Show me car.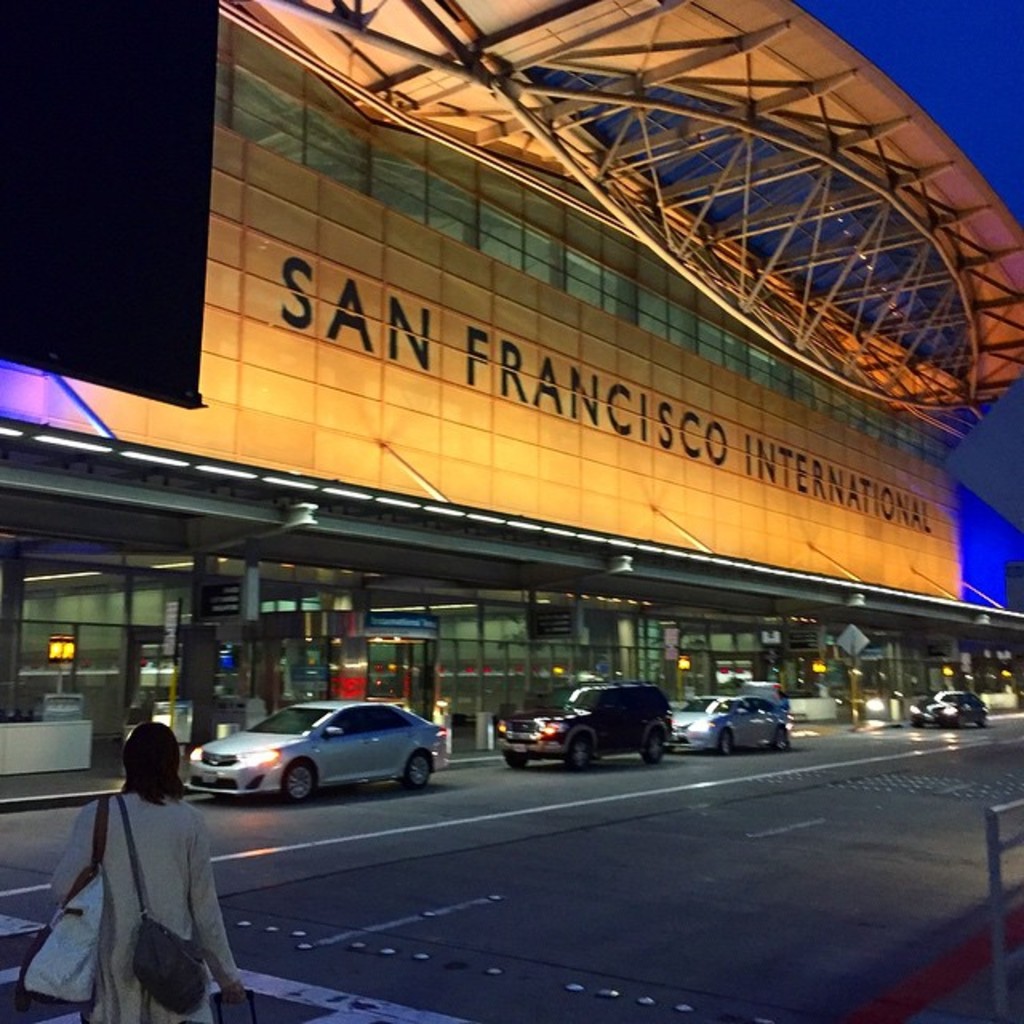
car is here: 914:685:986:731.
